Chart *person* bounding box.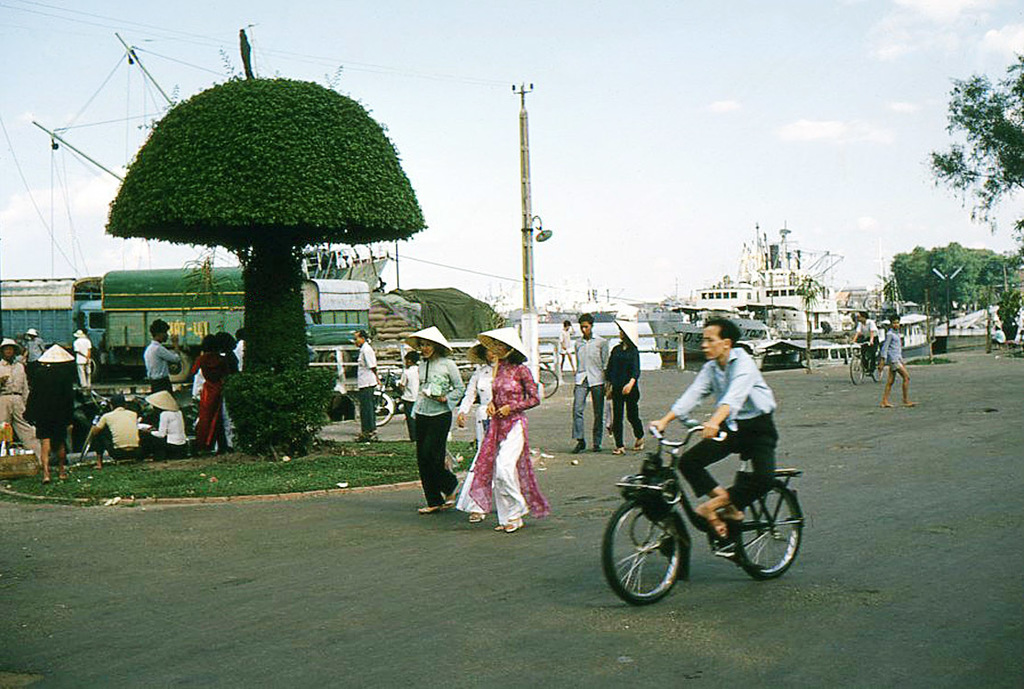
Charted: locate(849, 311, 882, 387).
